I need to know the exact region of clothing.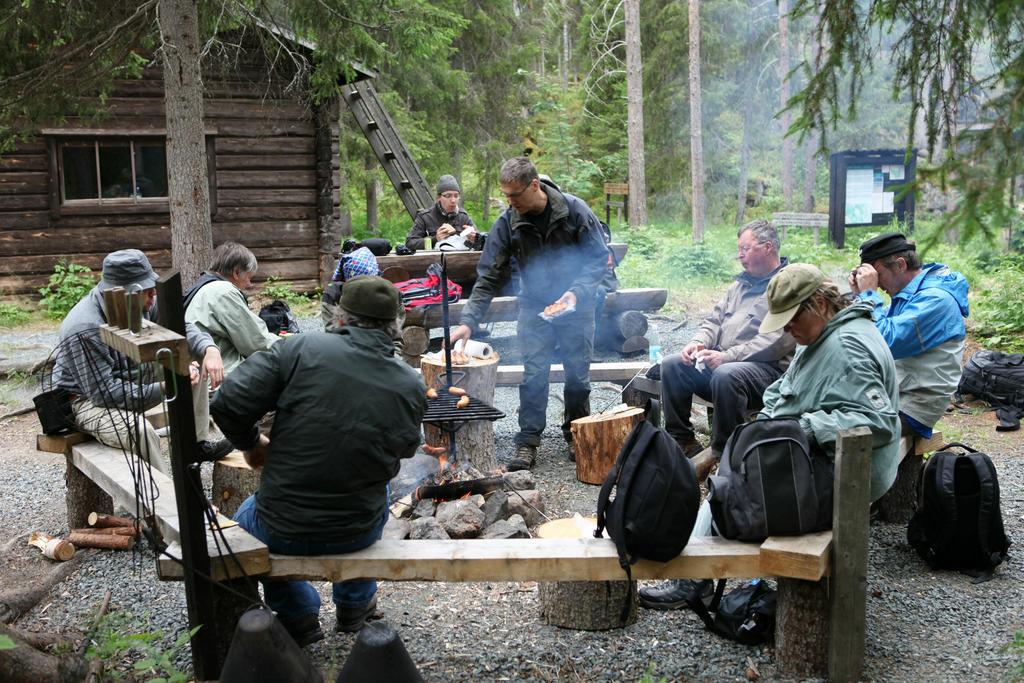
Region: select_region(651, 267, 797, 461).
